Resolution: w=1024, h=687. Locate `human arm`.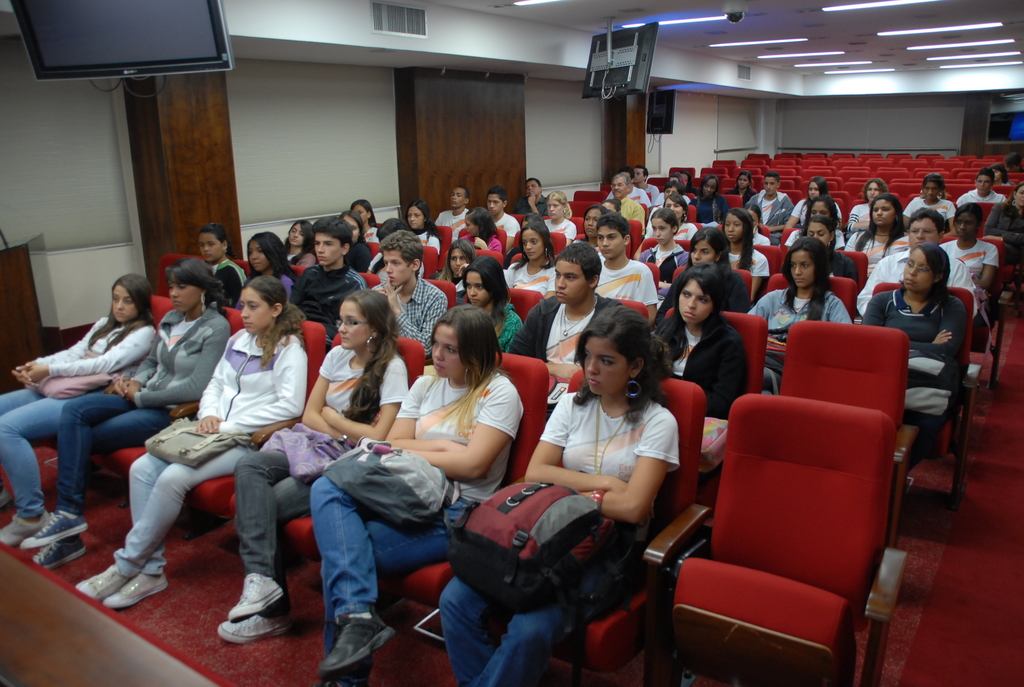
122, 319, 226, 406.
